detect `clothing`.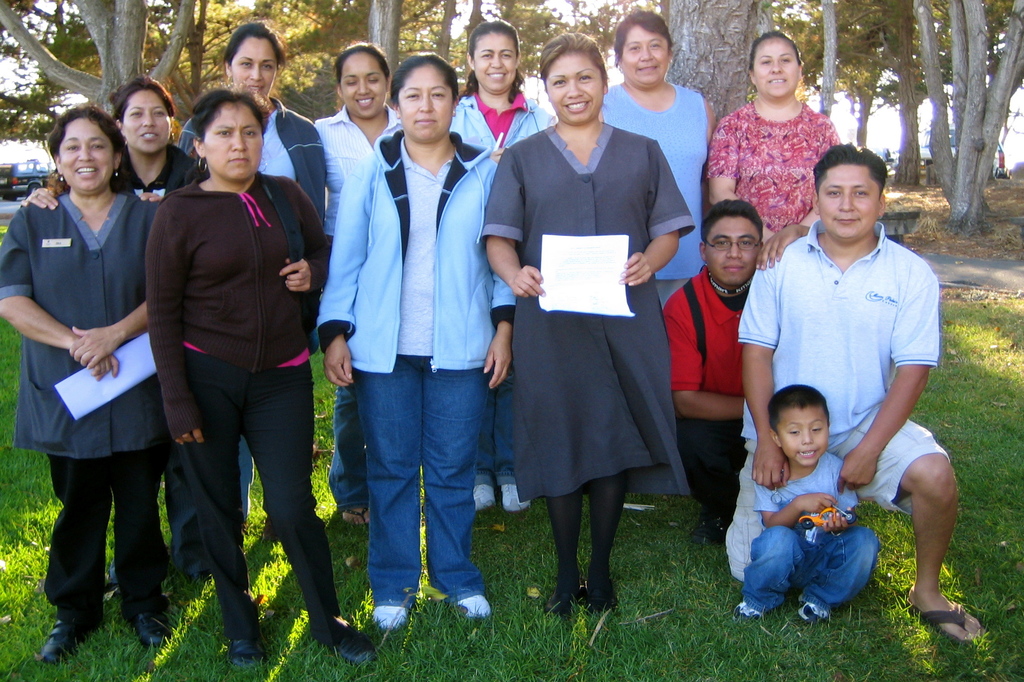
Detected at rect(700, 102, 845, 231).
